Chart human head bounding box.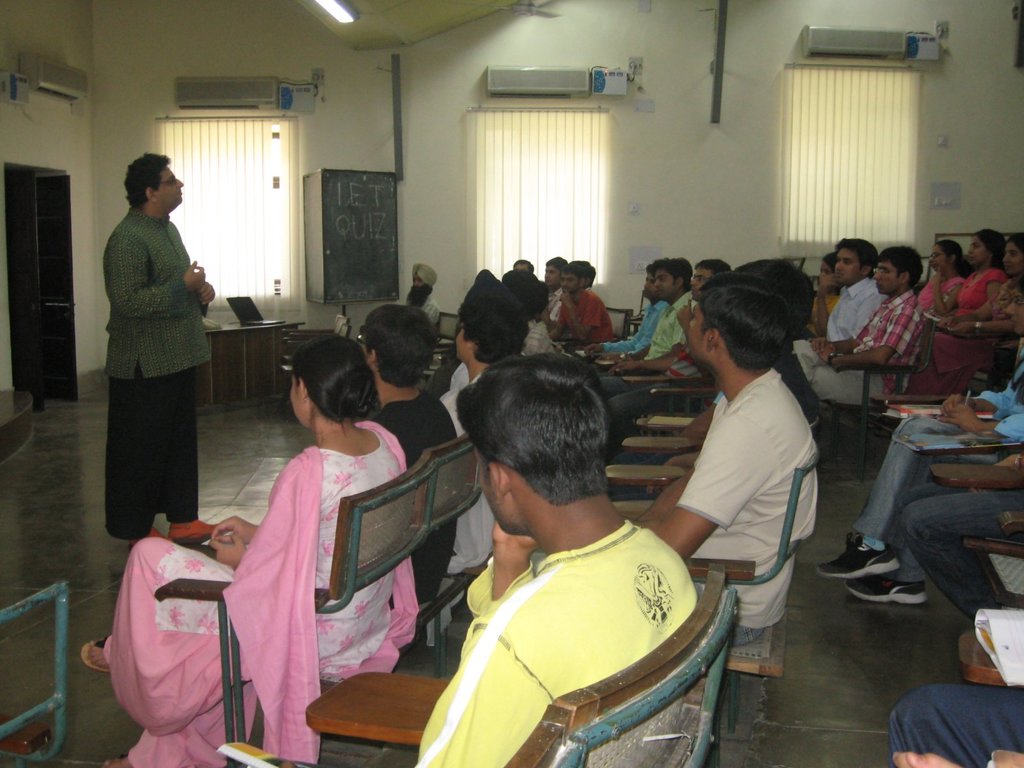
Charted: <box>927,241,968,274</box>.
